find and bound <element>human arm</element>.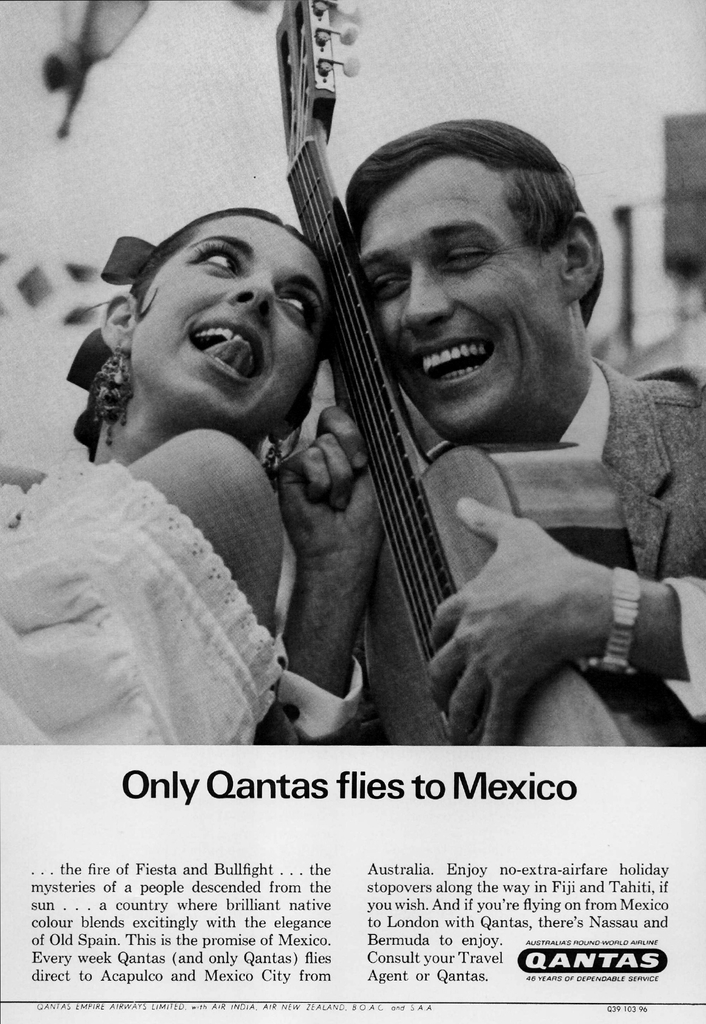
Bound: detection(265, 392, 393, 742).
